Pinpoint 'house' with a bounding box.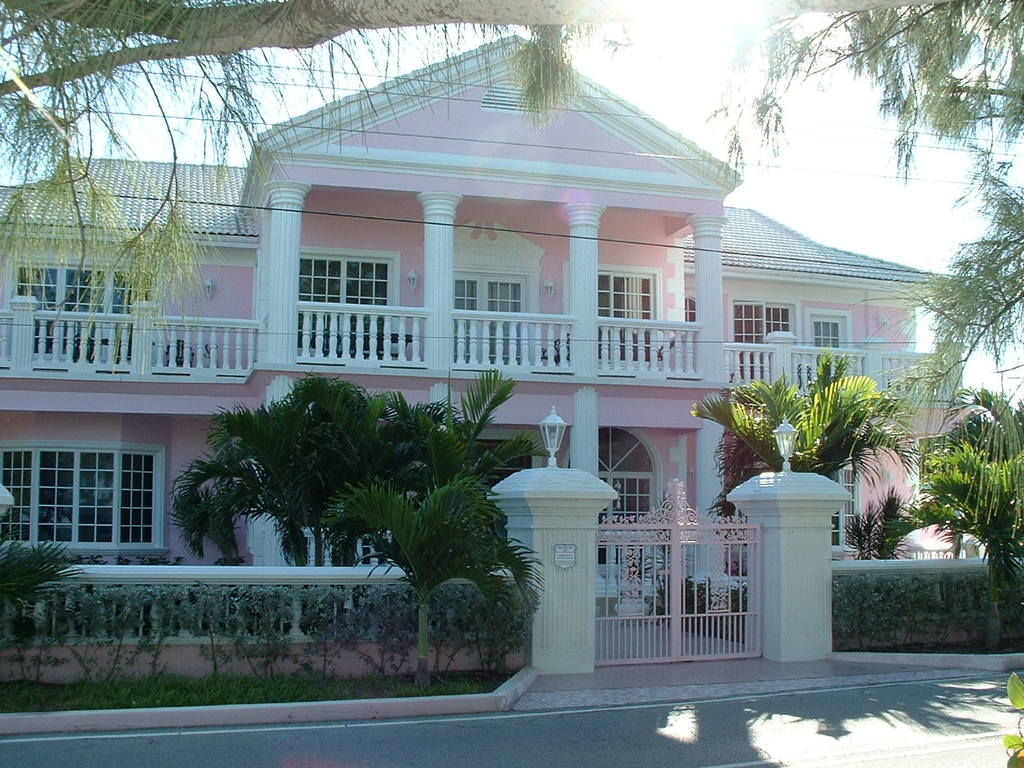
region(0, 28, 1023, 732).
